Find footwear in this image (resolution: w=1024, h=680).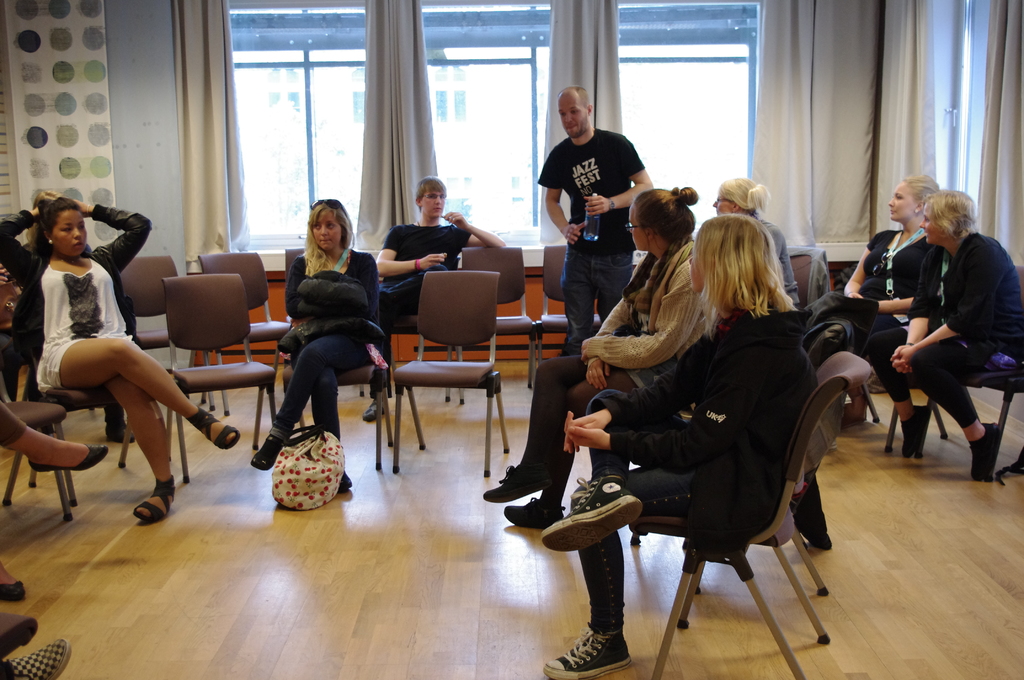
1,644,70,679.
